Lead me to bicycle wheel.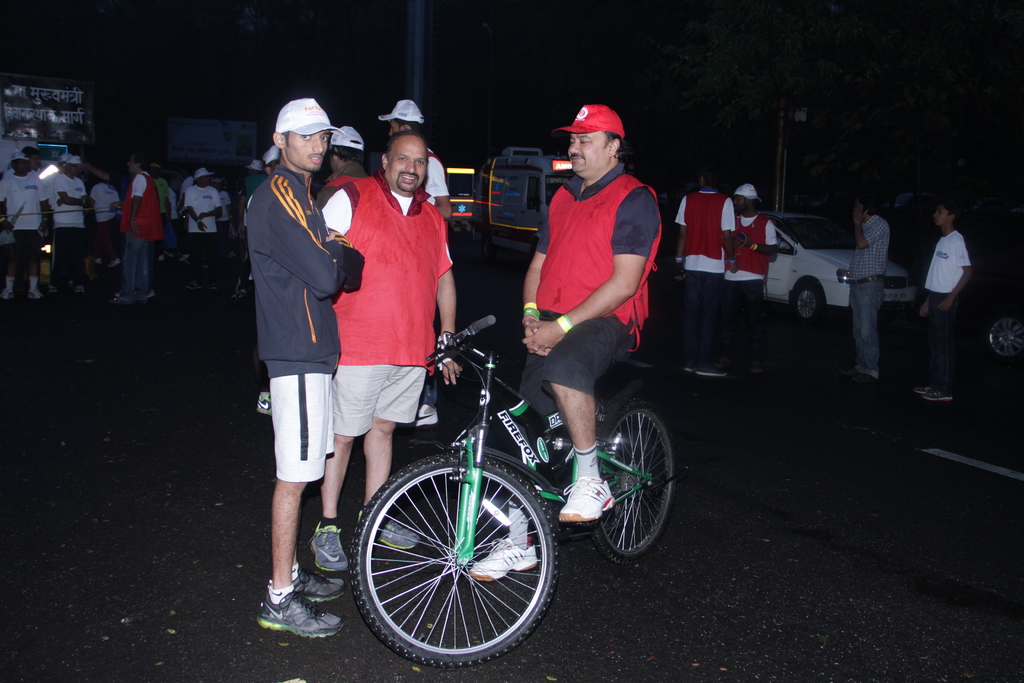
Lead to 352/452/561/671.
